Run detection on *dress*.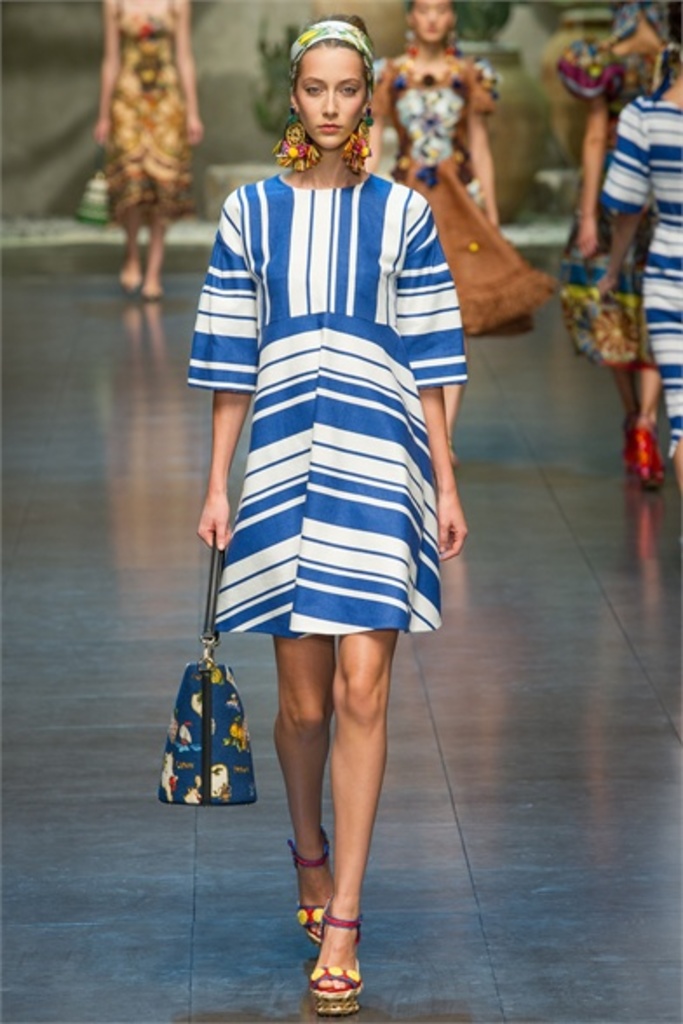
Result: 186,171,469,634.
